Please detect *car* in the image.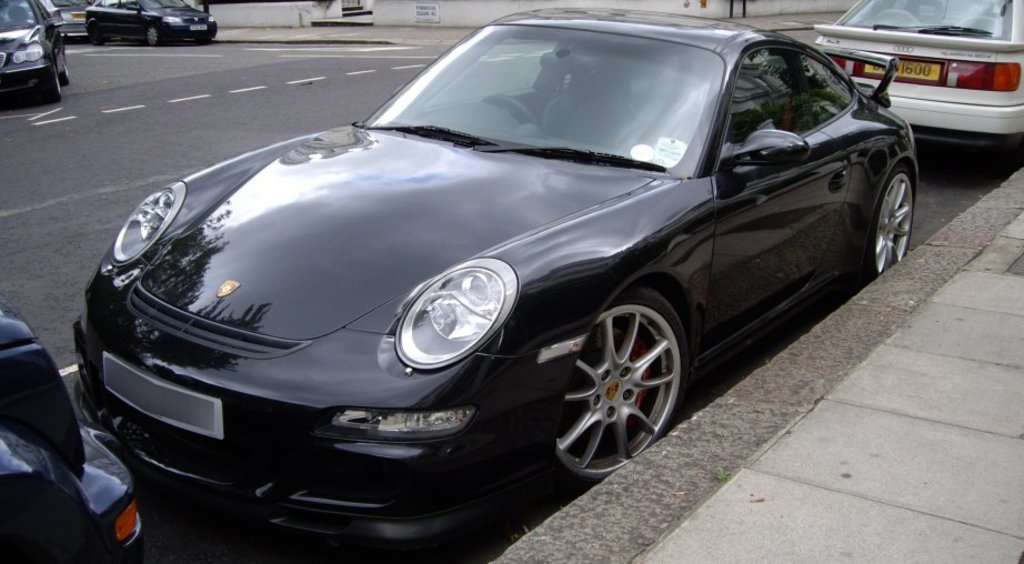
crop(817, 0, 1022, 153).
